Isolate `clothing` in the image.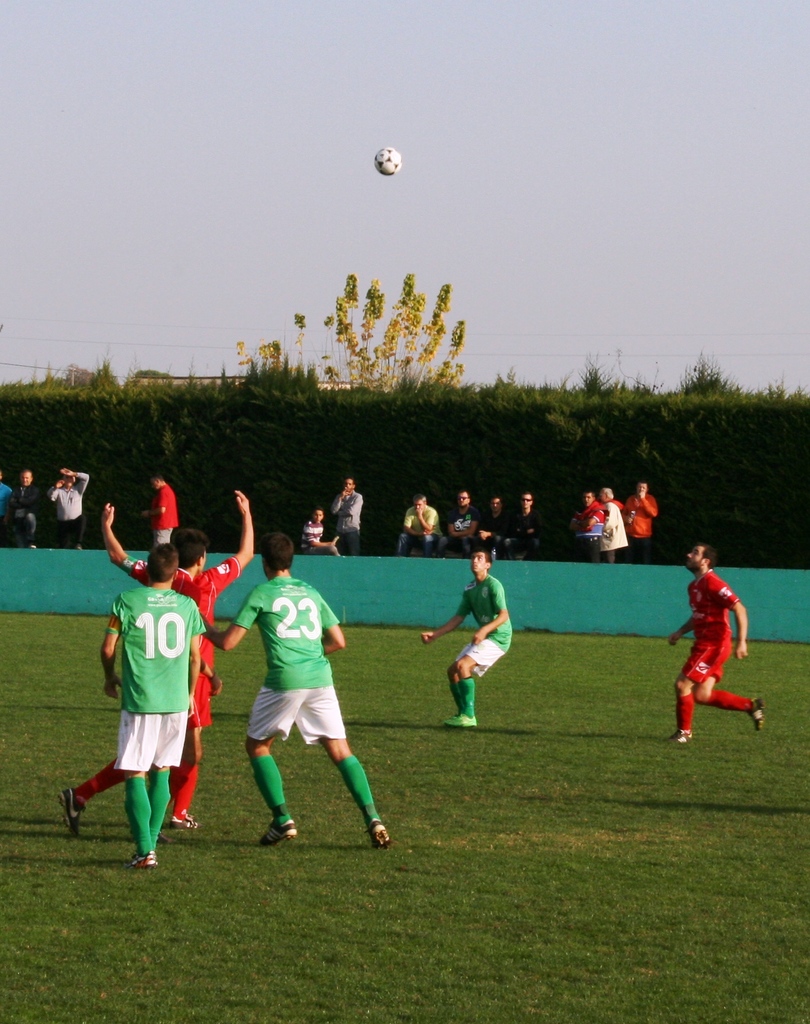
Isolated region: rect(12, 485, 38, 553).
